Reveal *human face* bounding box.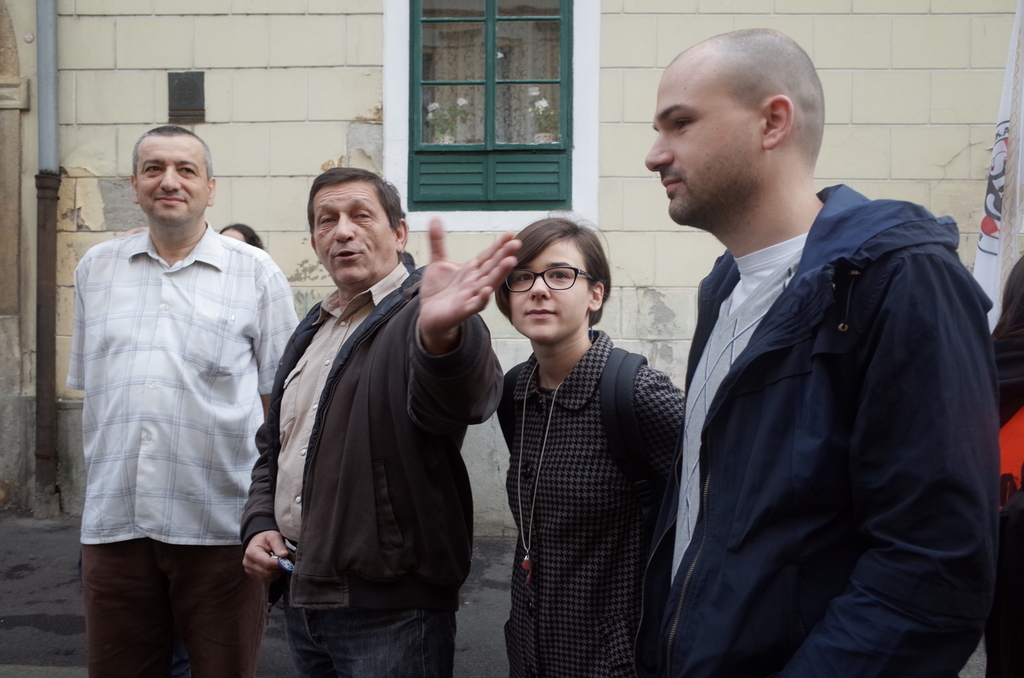
Revealed: (135, 139, 204, 228).
